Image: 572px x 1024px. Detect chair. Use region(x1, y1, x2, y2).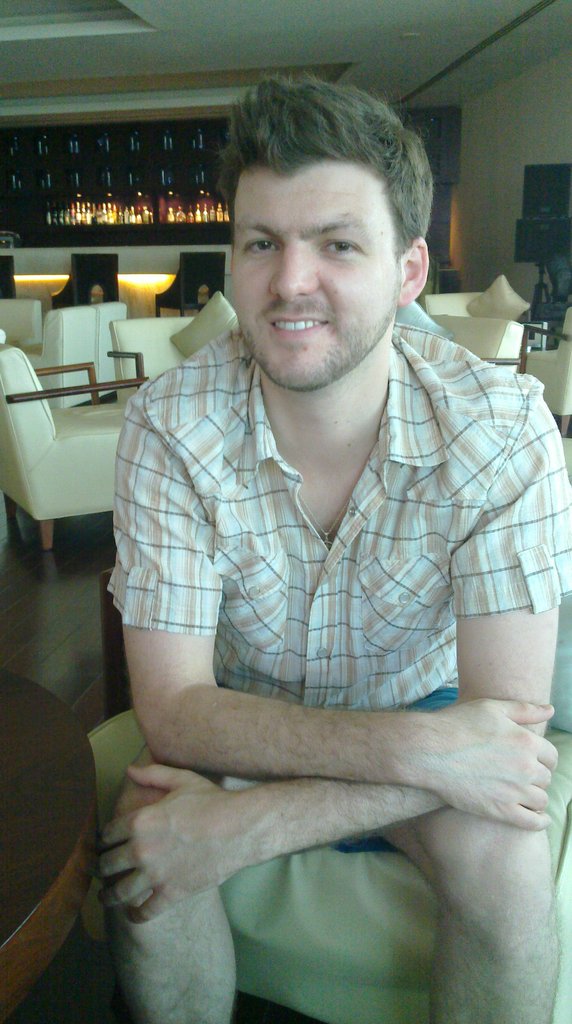
region(520, 303, 571, 436).
